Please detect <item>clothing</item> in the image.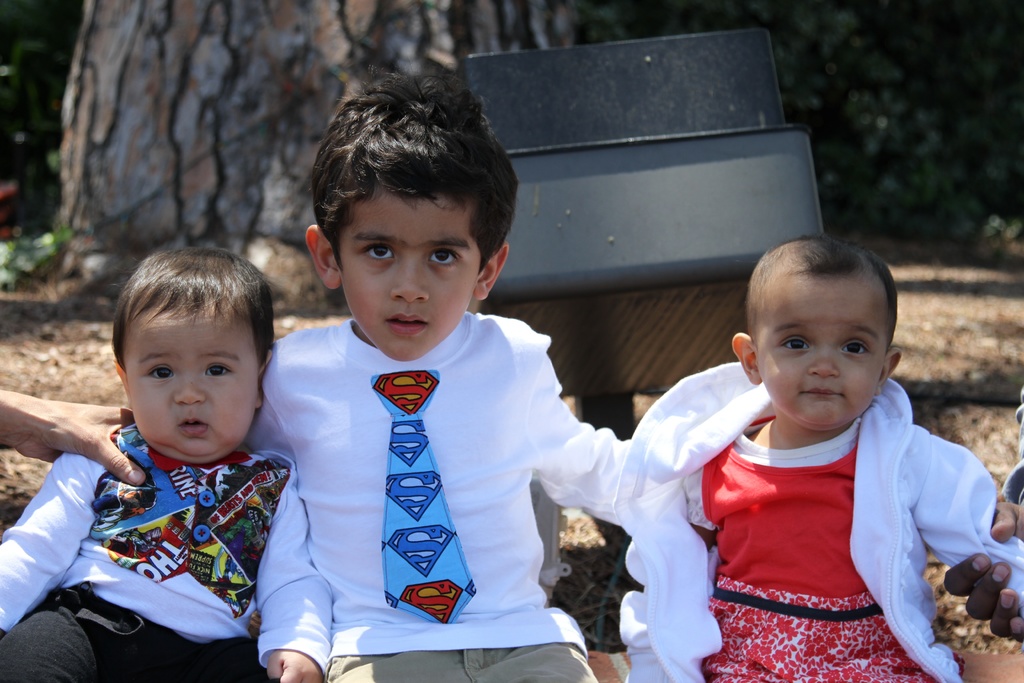
rect(252, 310, 630, 682).
